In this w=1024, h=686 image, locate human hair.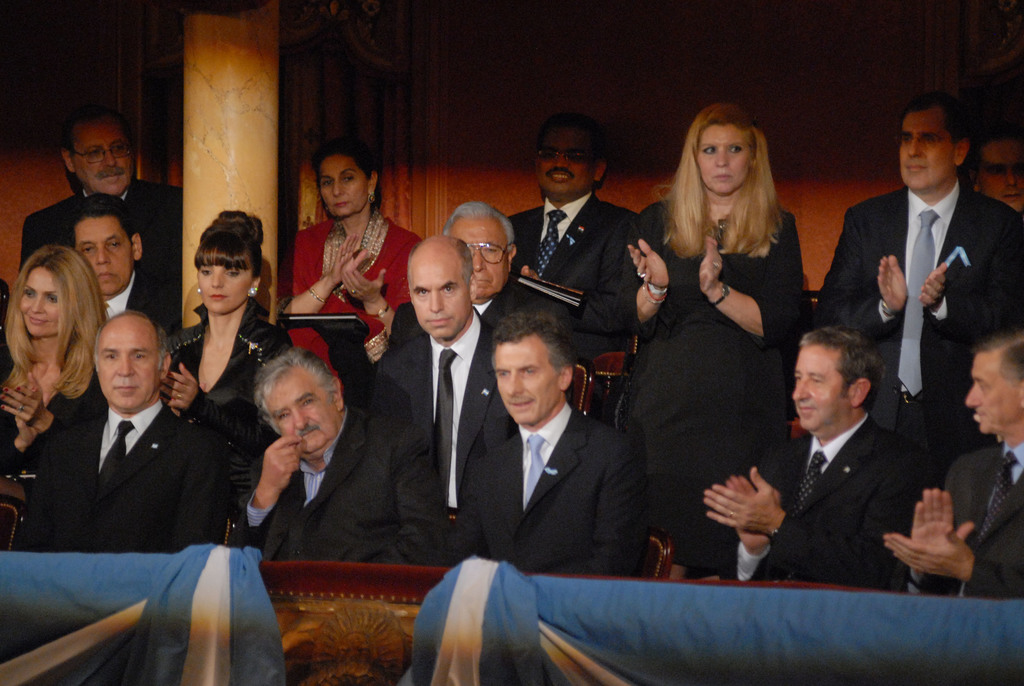
Bounding box: Rect(485, 302, 579, 402).
